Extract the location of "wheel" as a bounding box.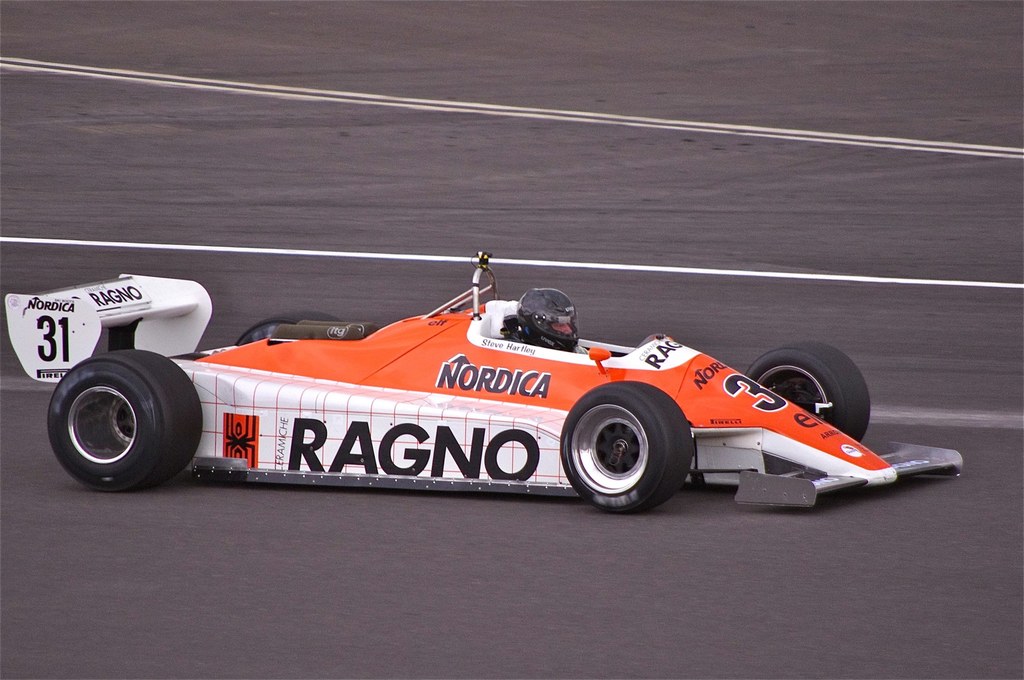
bbox(746, 337, 873, 445).
